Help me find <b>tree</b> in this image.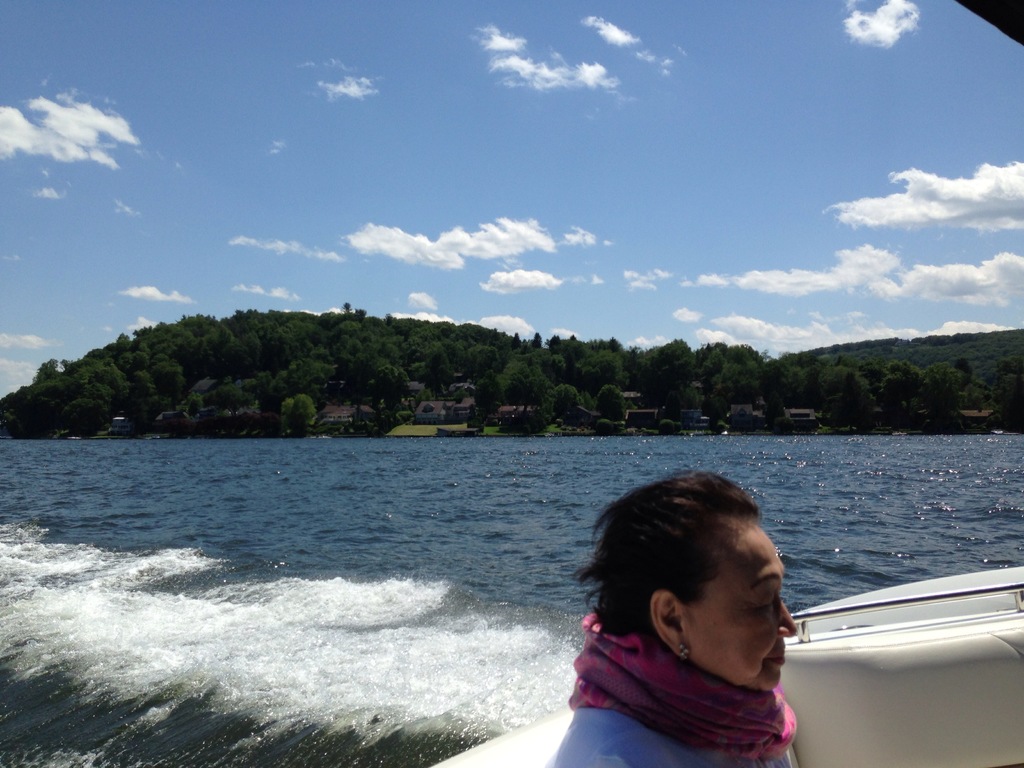
Found it: locate(284, 397, 315, 437).
